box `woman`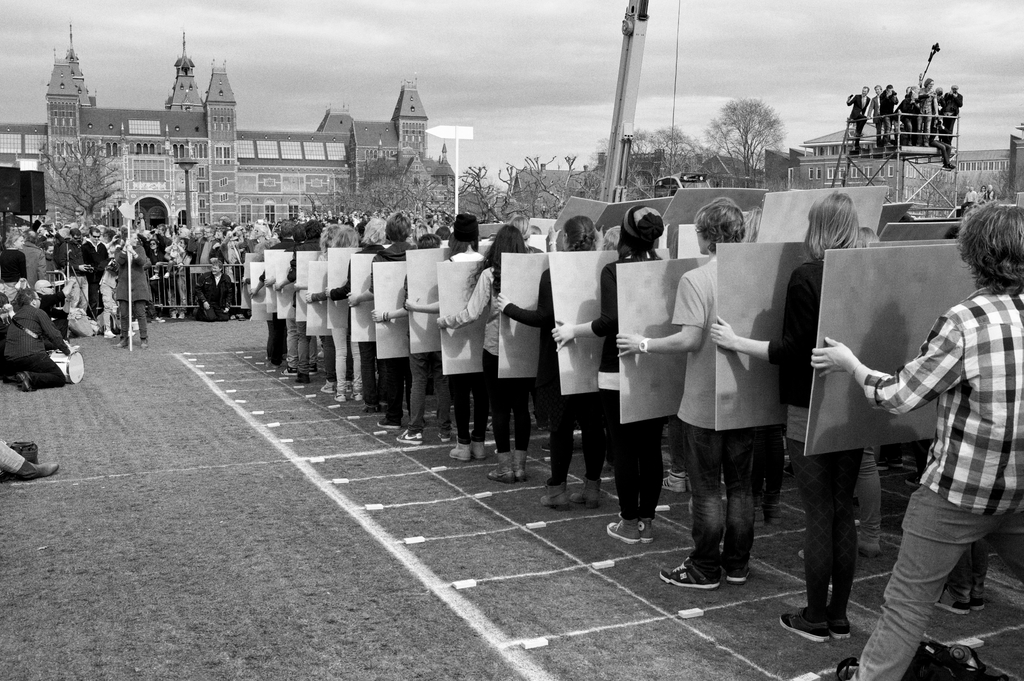
(left=912, top=86, right=928, bottom=143)
